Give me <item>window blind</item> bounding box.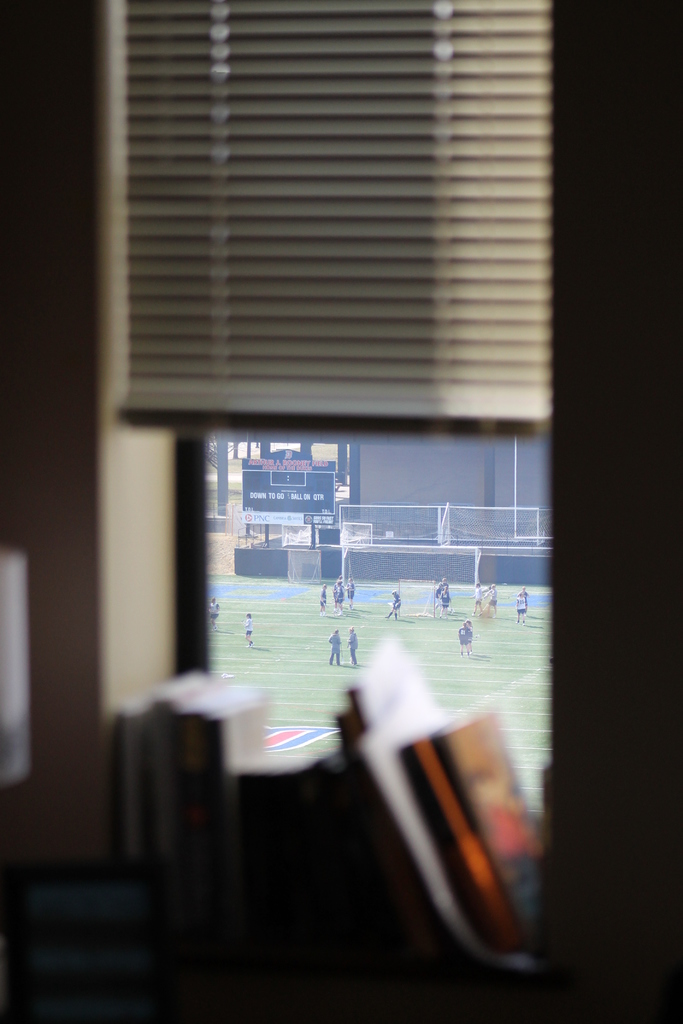
box=[113, 0, 554, 440].
